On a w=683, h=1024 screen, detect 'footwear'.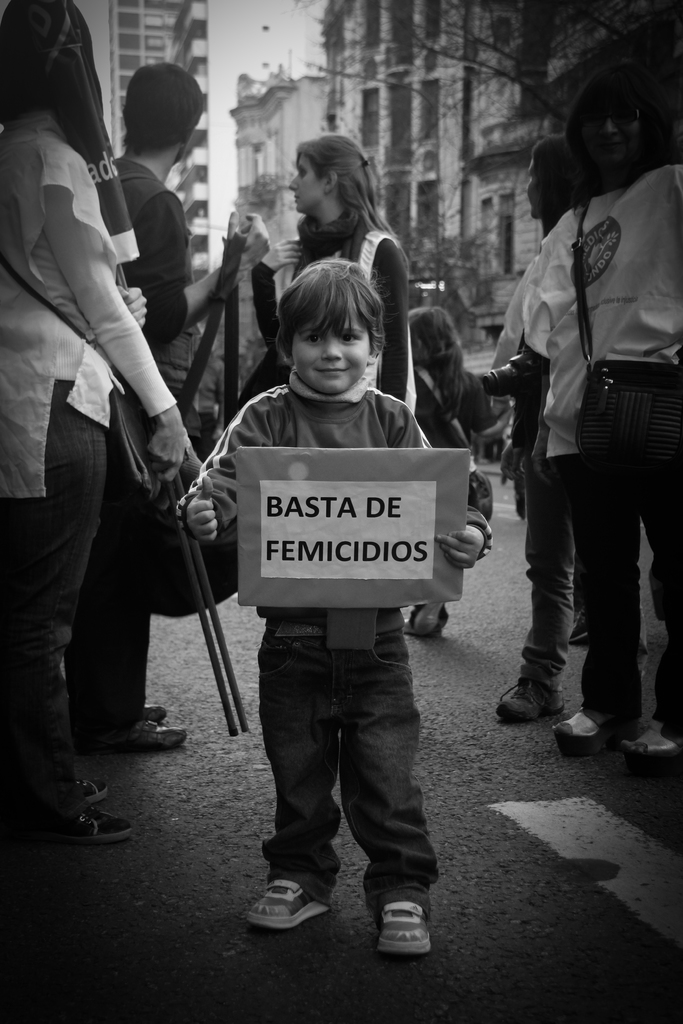
BBox(45, 806, 136, 845).
